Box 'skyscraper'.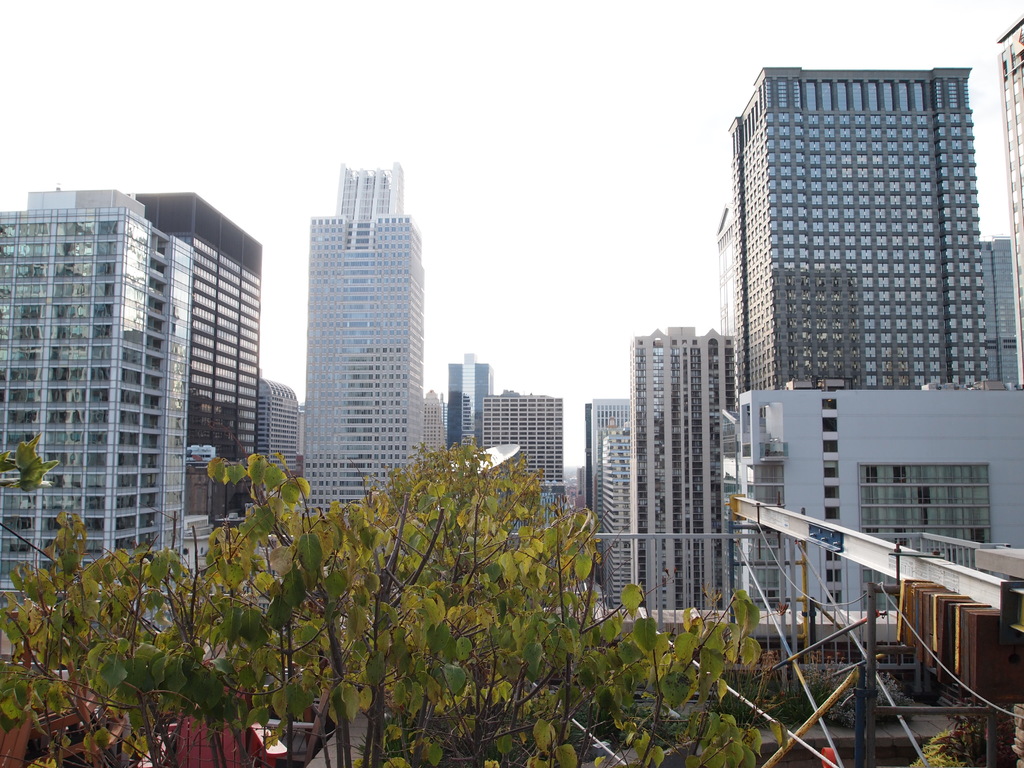
box(444, 349, 492, 447).
